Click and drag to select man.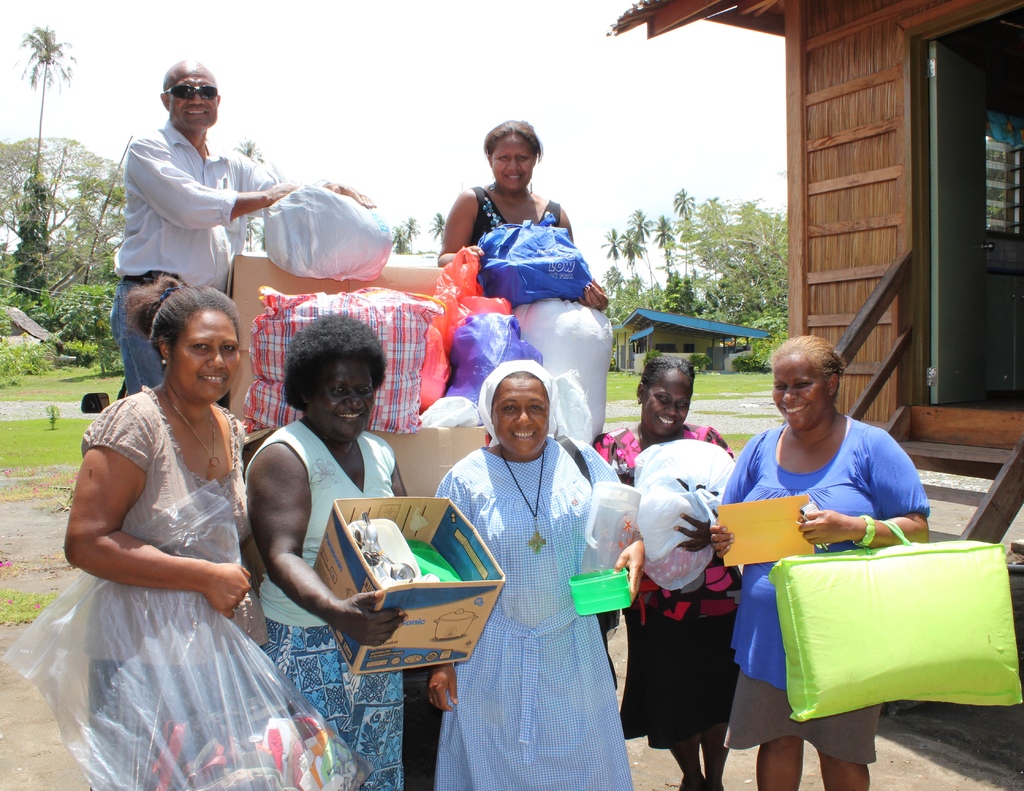
Selection: box=[111, 56, 376, 397].
